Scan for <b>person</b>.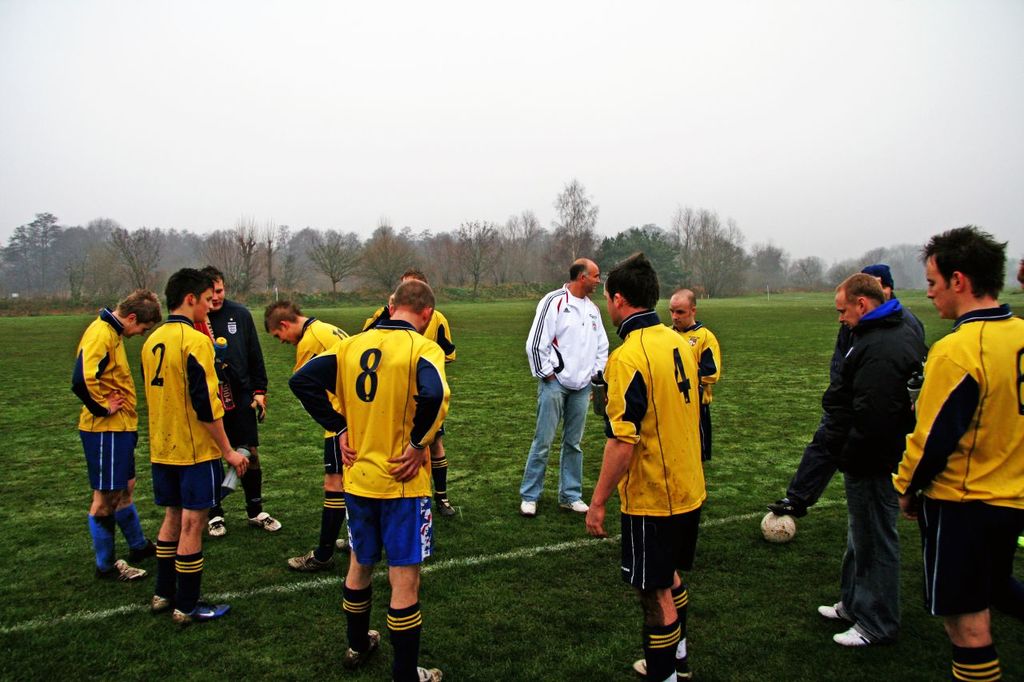
Scan result: [x1=288, y1=285, x2=450, y2=681].
